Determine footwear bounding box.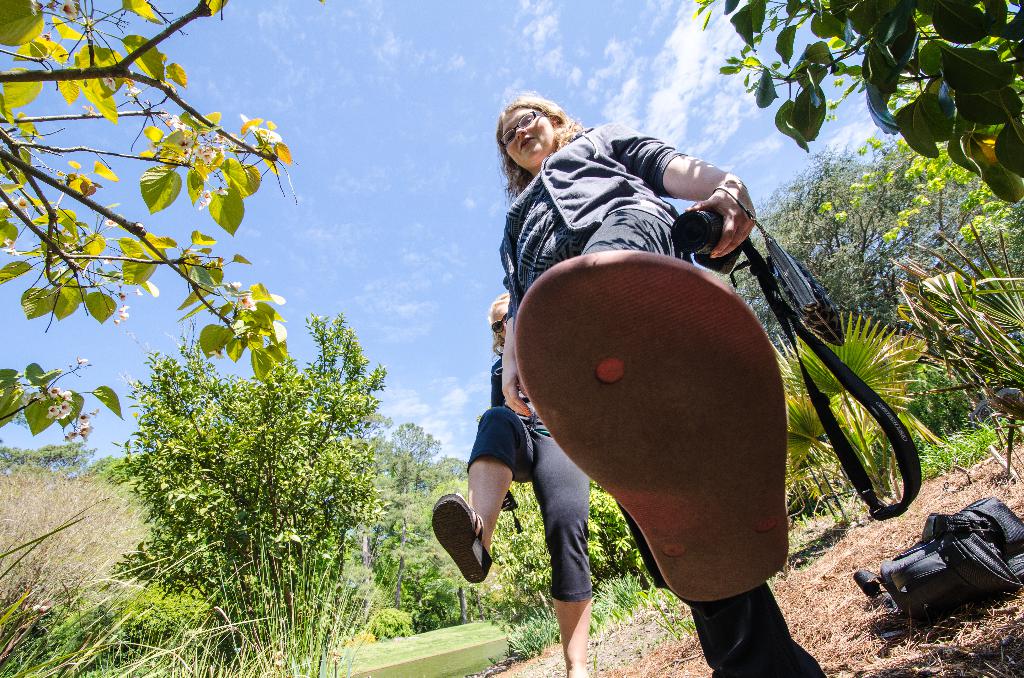
Determined: locate(510, 246, 787, 604).
